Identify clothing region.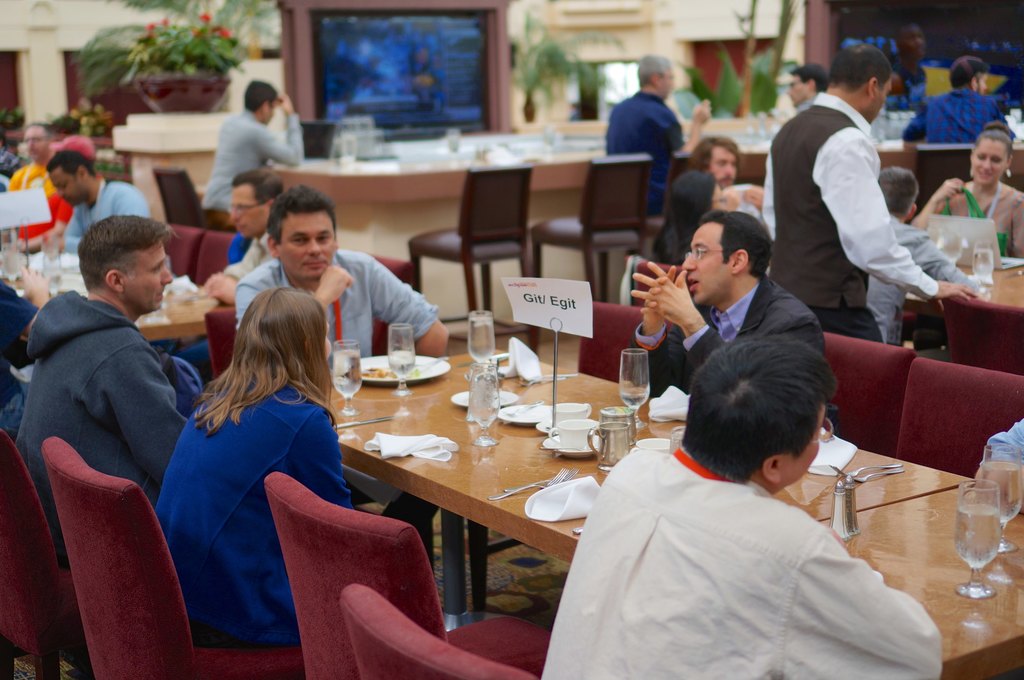
Region: crop(0, 280, 55, 429).
